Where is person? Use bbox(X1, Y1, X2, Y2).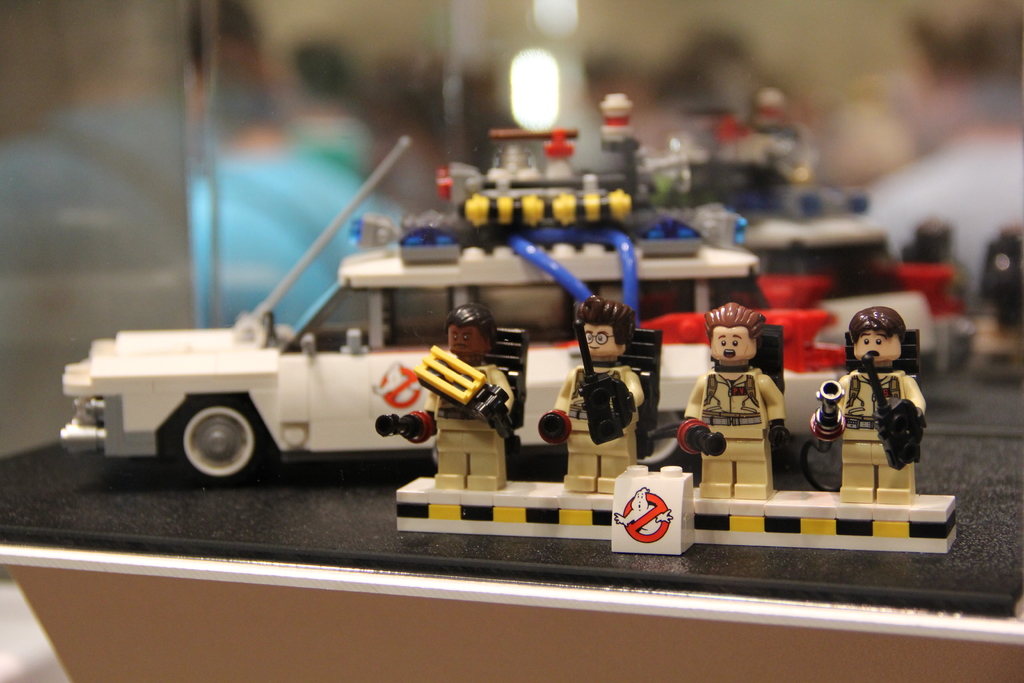
bbox(379, 299, 519, 495).
